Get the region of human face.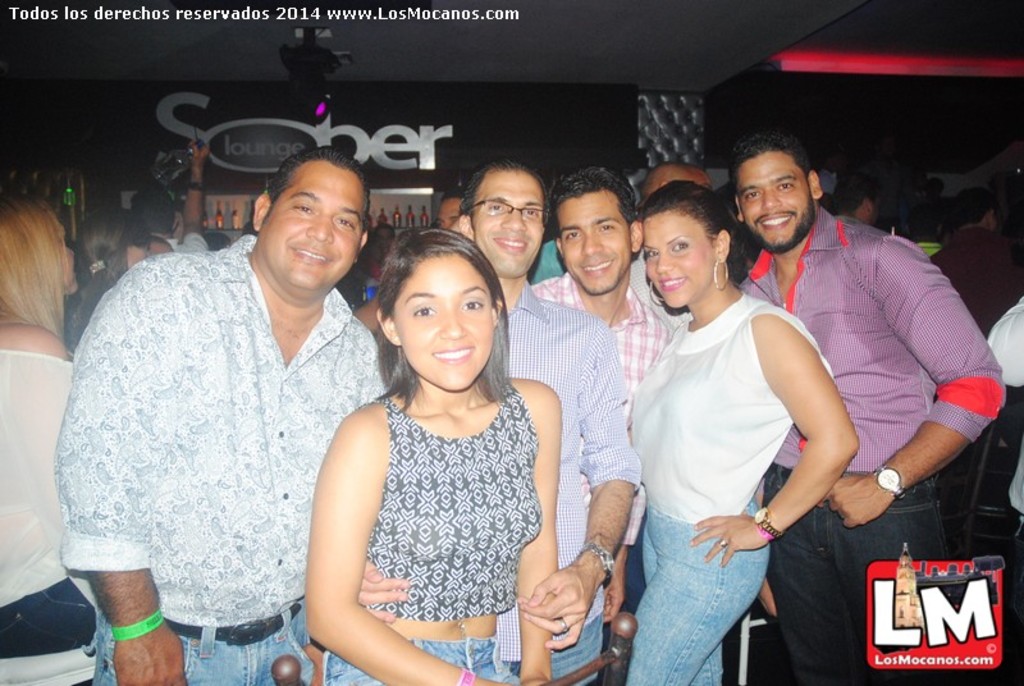
61, 243, 74, 293.
